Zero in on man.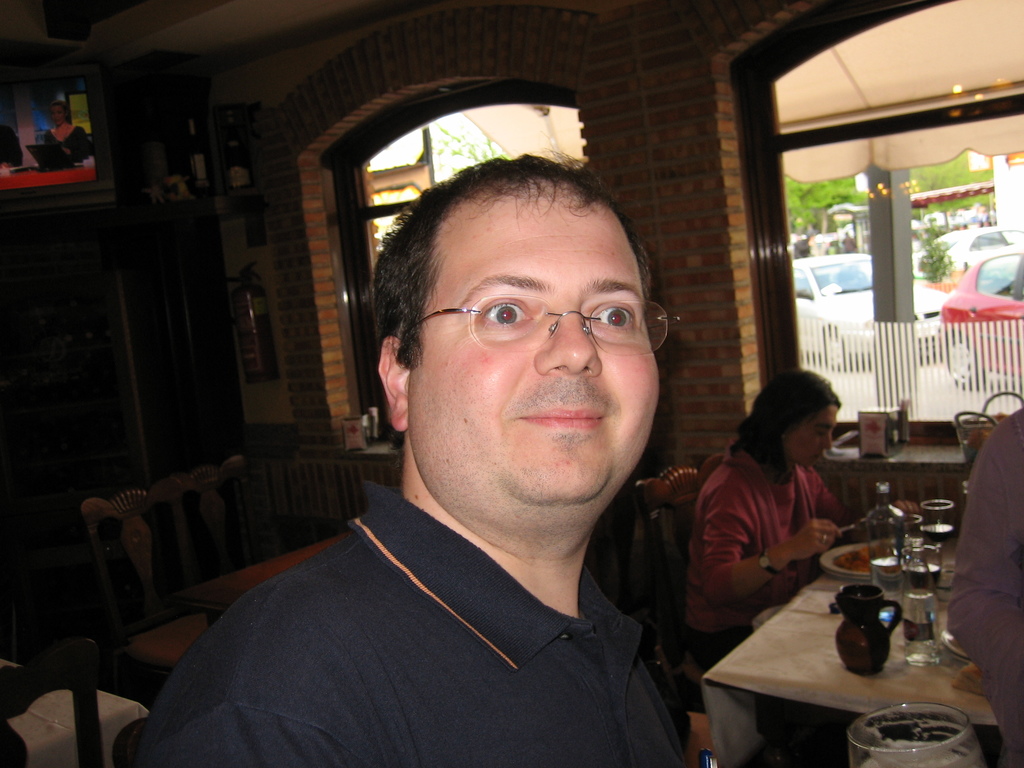
Zeroed in: crop(154, 154, 785, 748).
